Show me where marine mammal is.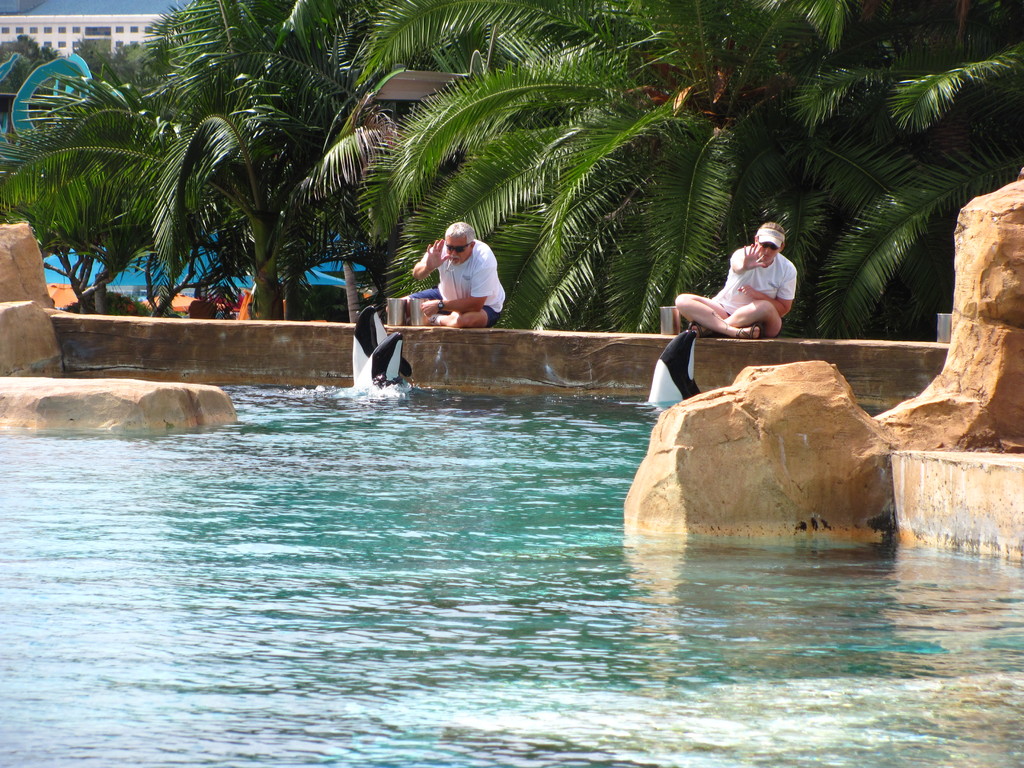
marine mammal is at x1=647, y1=328, x2=699, y2=395.
